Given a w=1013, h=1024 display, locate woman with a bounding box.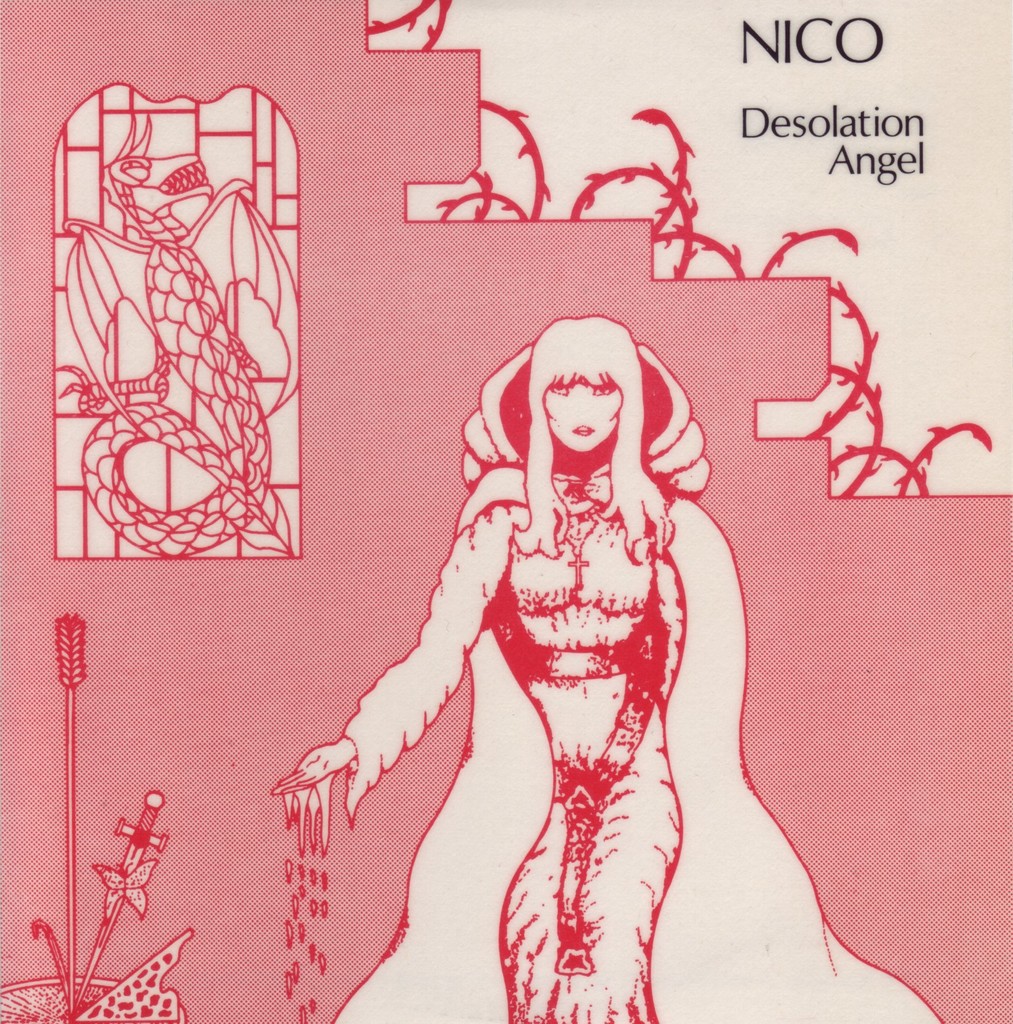
Located: rect(289, 231, 852, 993).
